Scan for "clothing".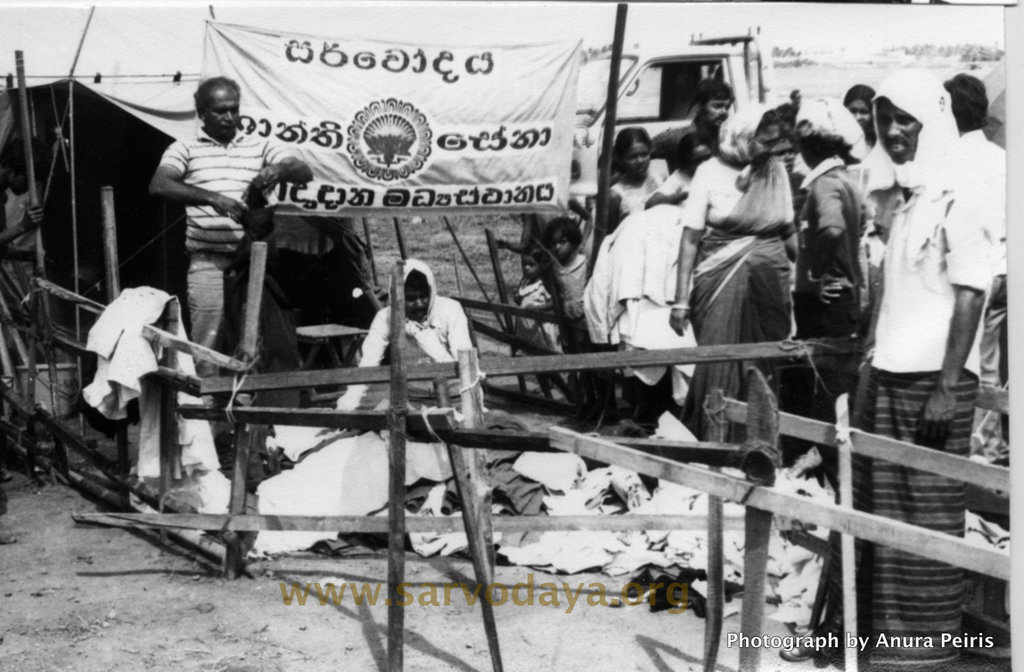
Scan result: 675,150,801,446.
